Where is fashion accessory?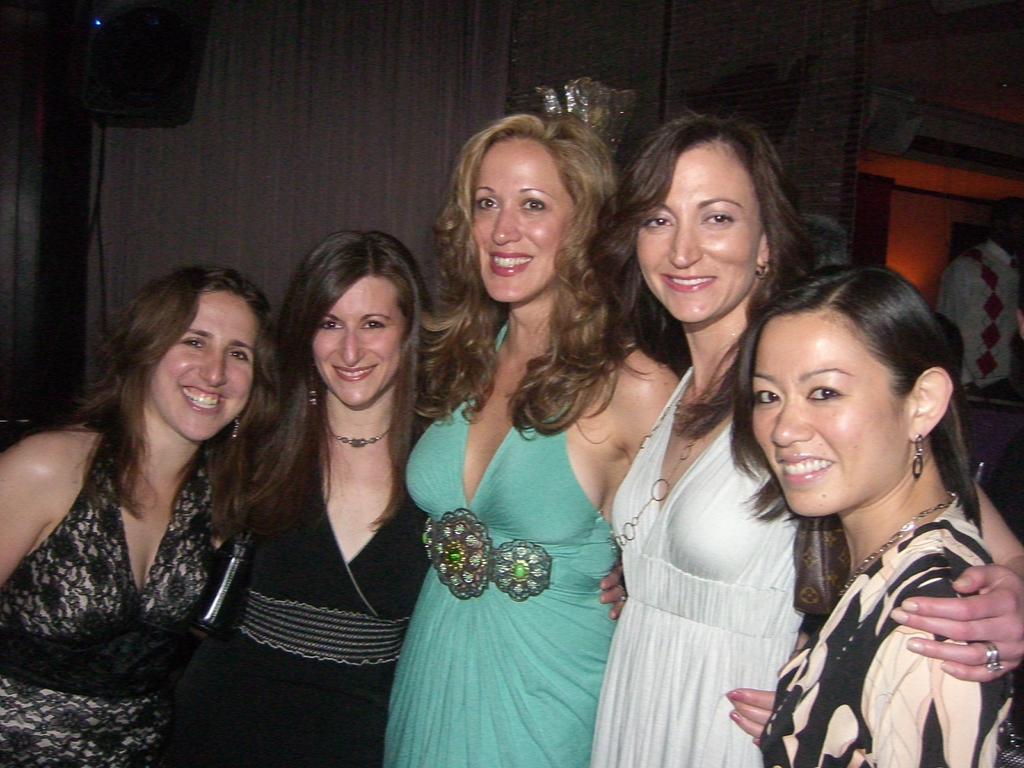
x1=731 y1=713 x2=743 y2=723.
